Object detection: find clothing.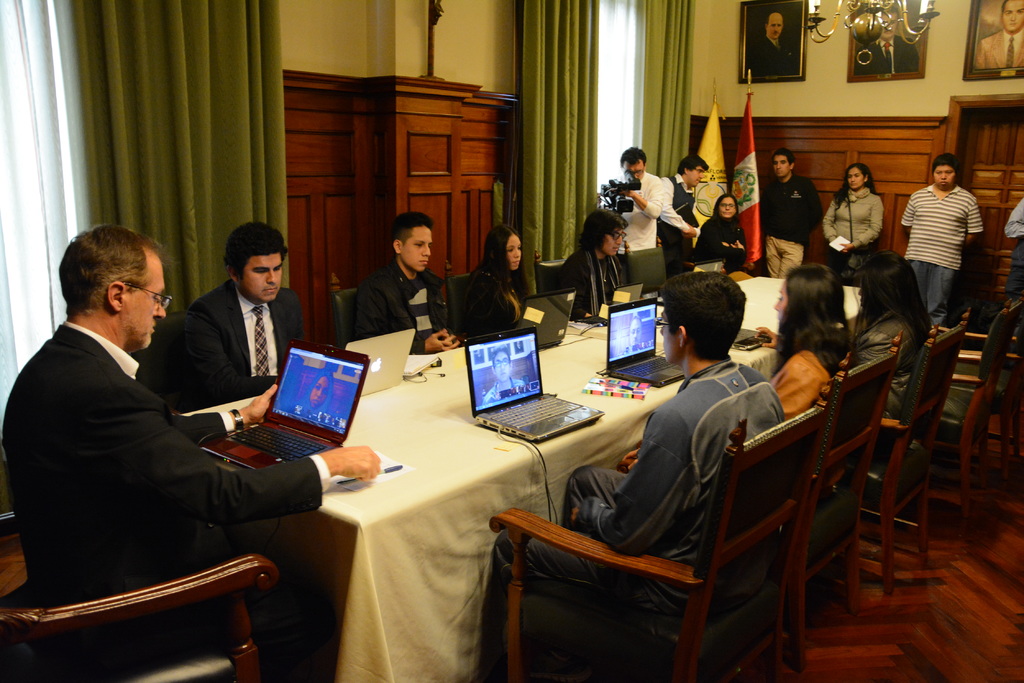
Rect(349, 262, 447, 349).
